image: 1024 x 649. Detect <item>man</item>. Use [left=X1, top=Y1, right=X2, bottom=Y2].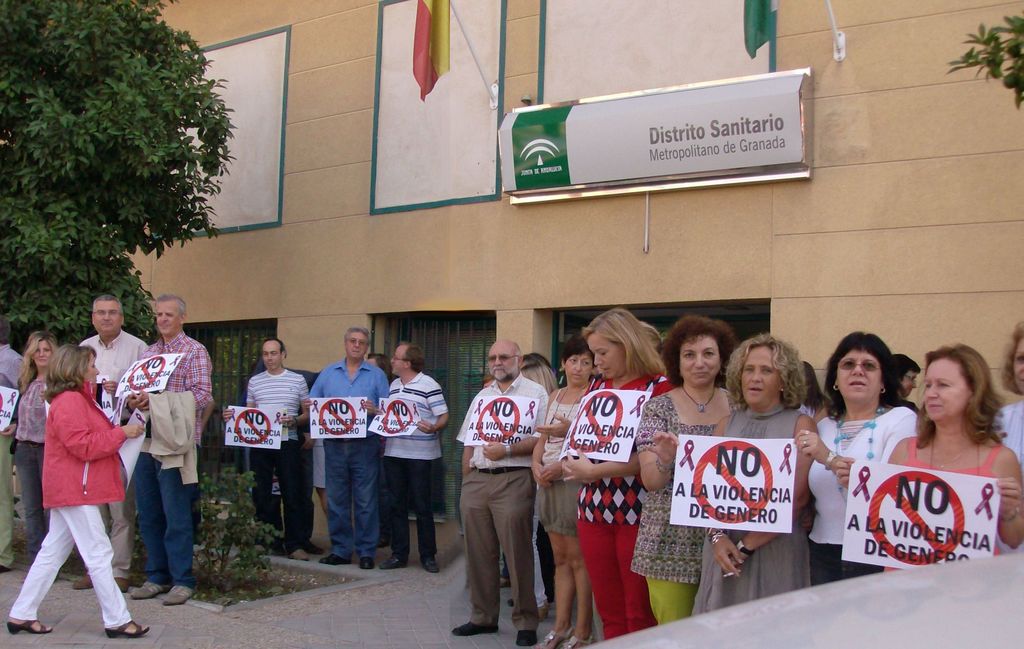
[left=376, top=338, right=449, bottom=575].
